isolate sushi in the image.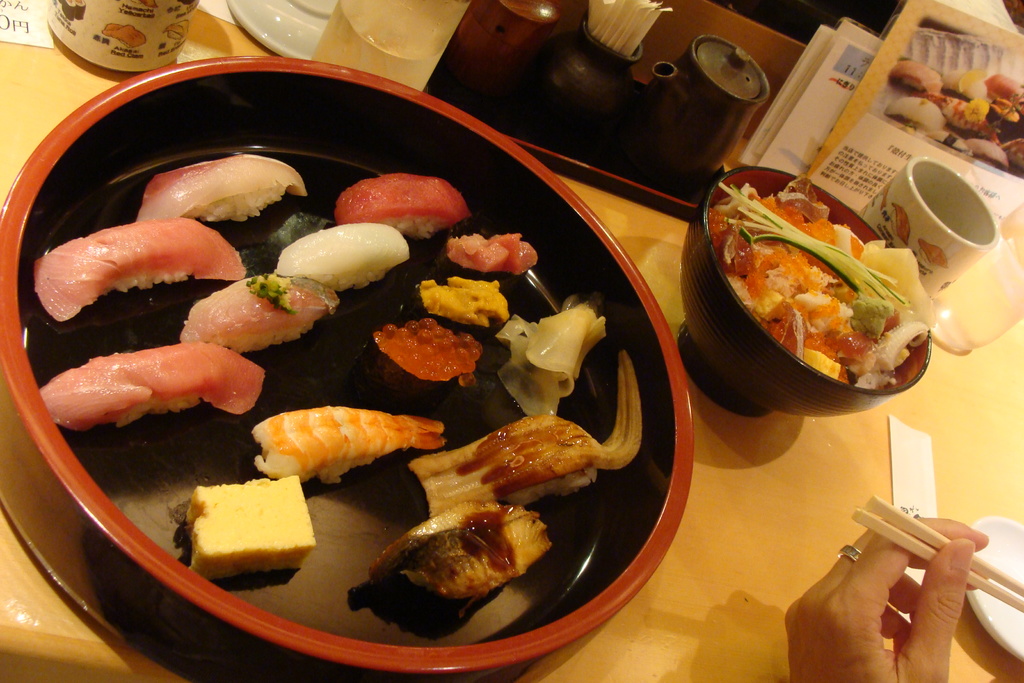
Isolated region: (x1=46, y1=337, x2=266, y2=441).
